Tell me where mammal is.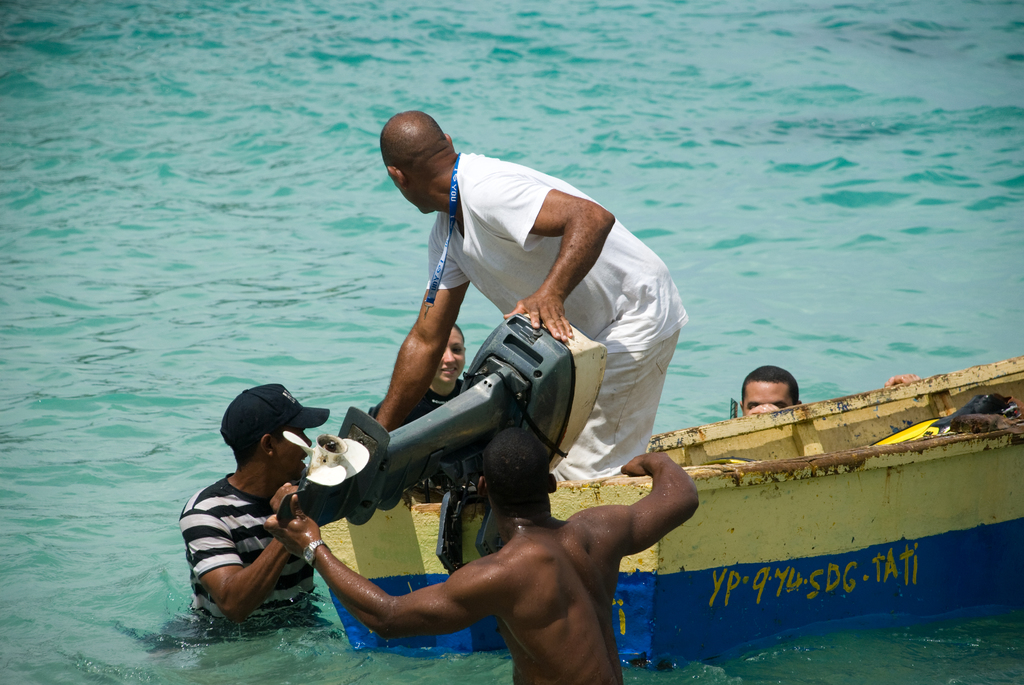
mammal is at Rect(174, 420, 372, 649).
